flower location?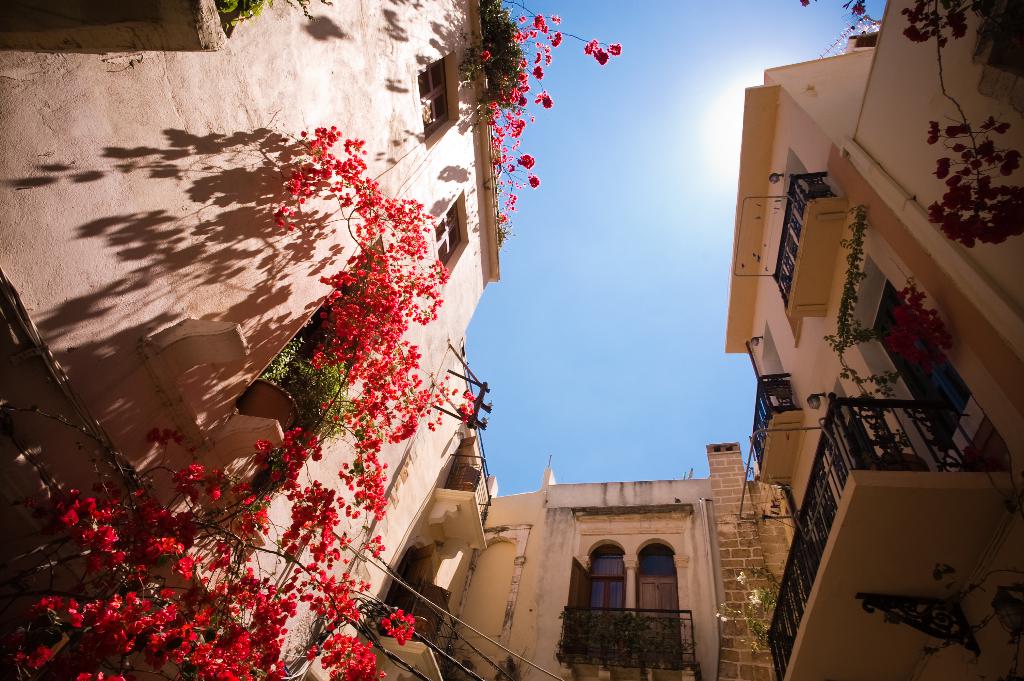
region(607, 43, 625, 53)
